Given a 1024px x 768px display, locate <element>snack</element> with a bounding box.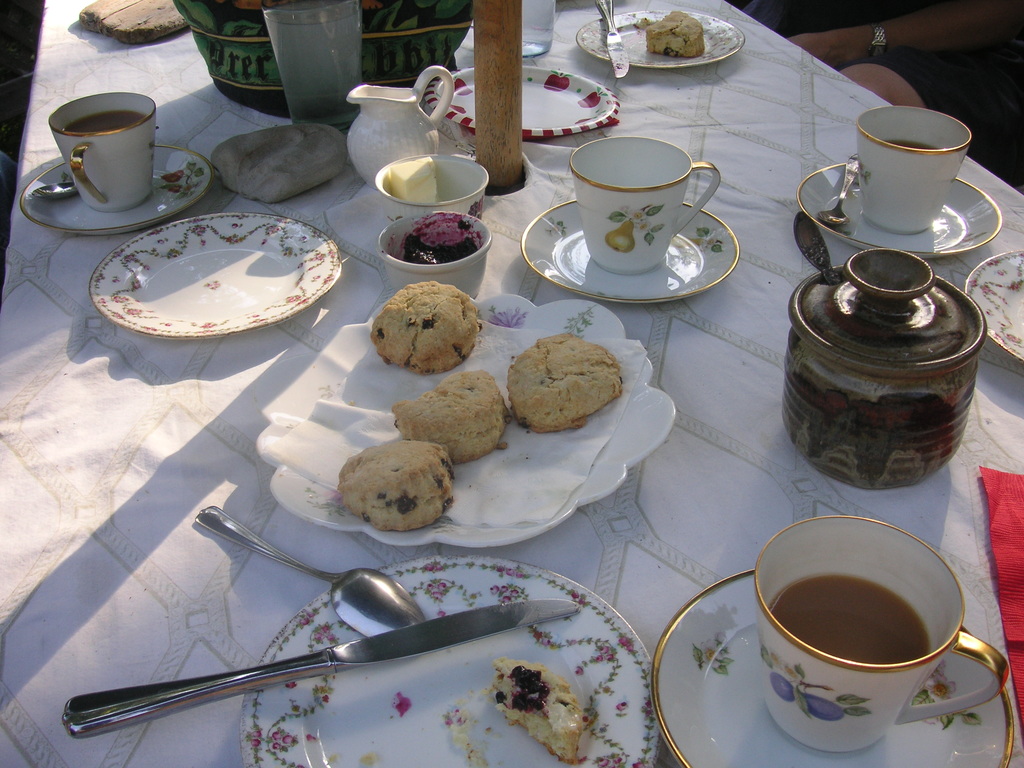
Located: detection(492, 662, 582, 764).
